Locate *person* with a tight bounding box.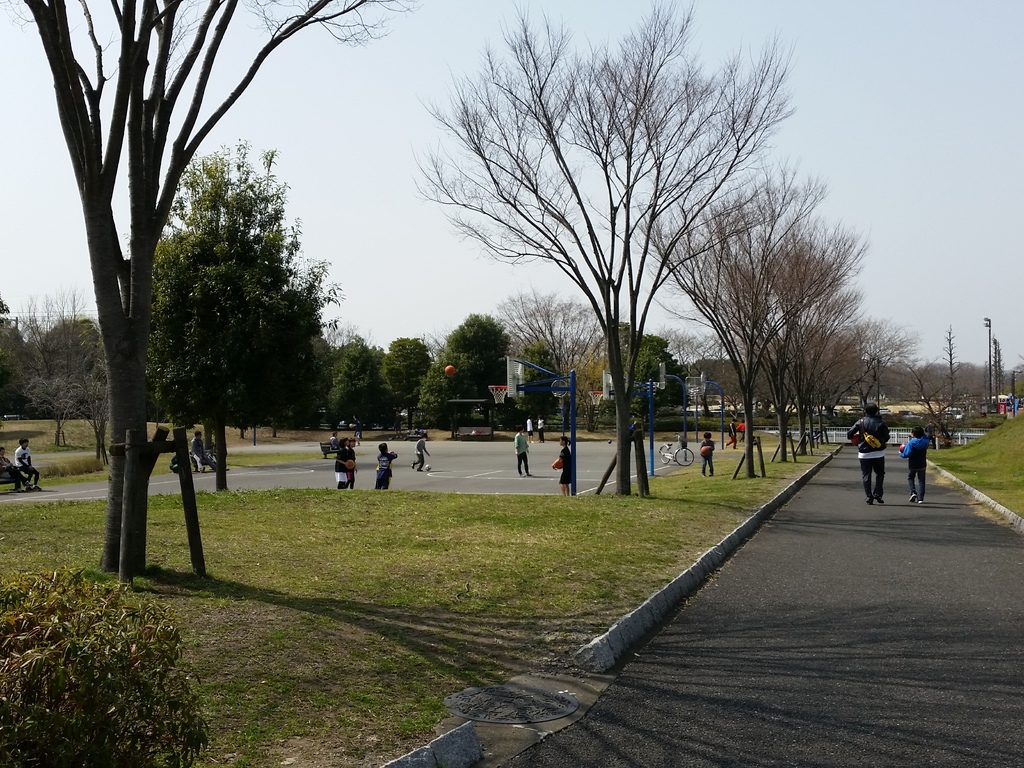
x1=0, y1=447, x2=37, y2=489.
